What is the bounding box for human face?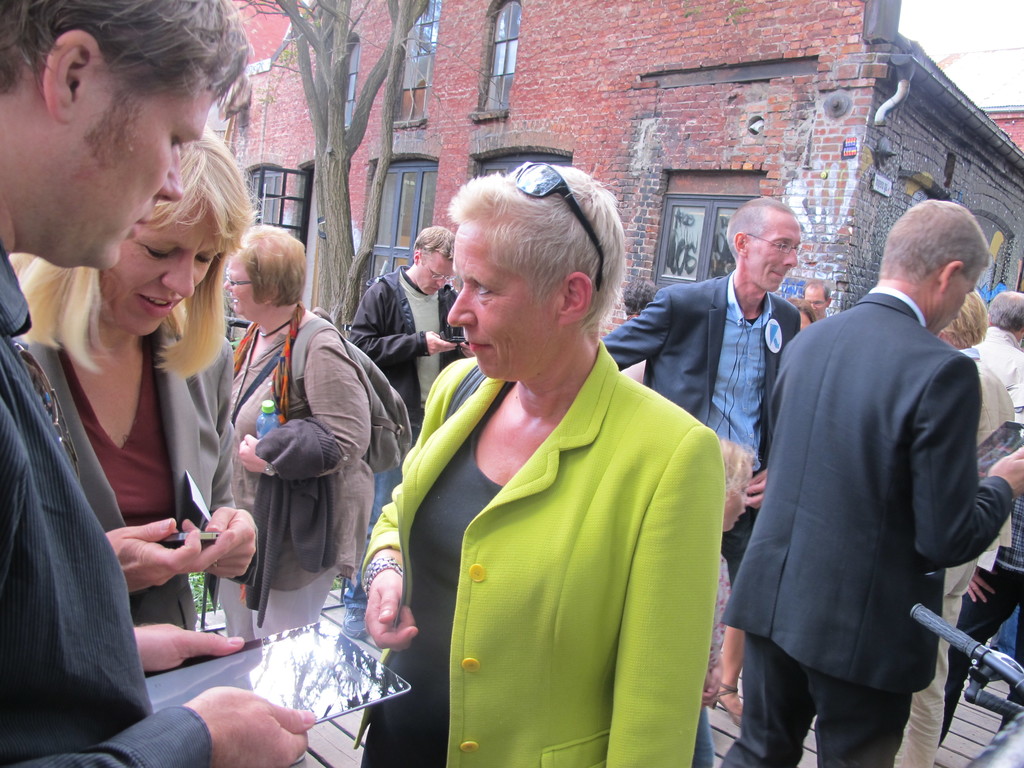
BBox(225, 253, 257, 315).
